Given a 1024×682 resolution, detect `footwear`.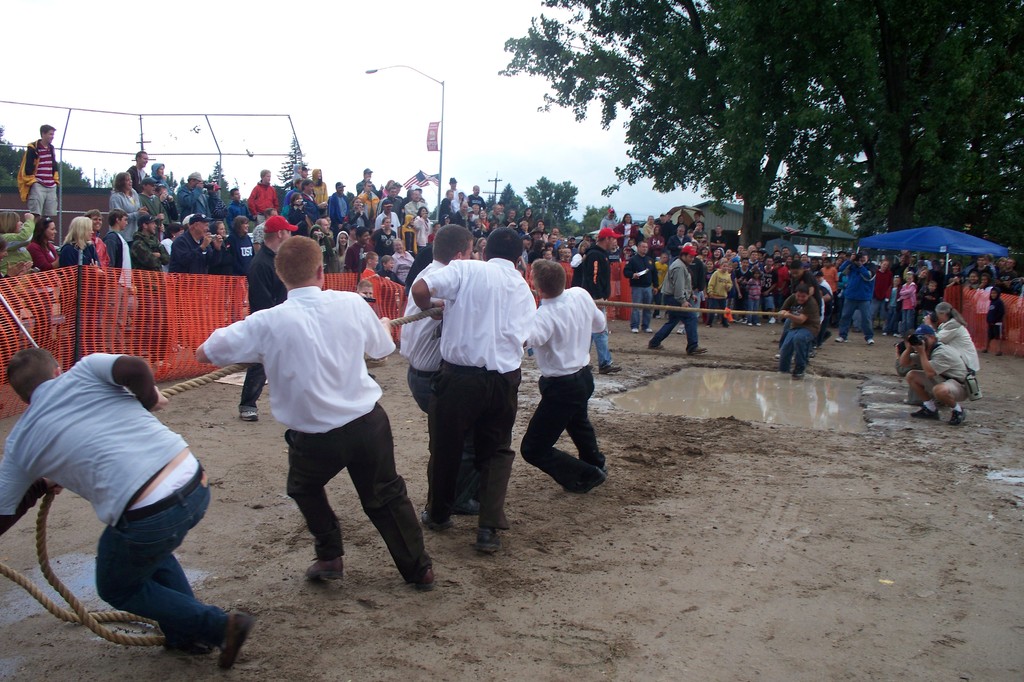
[881, 332, 887, 336].
